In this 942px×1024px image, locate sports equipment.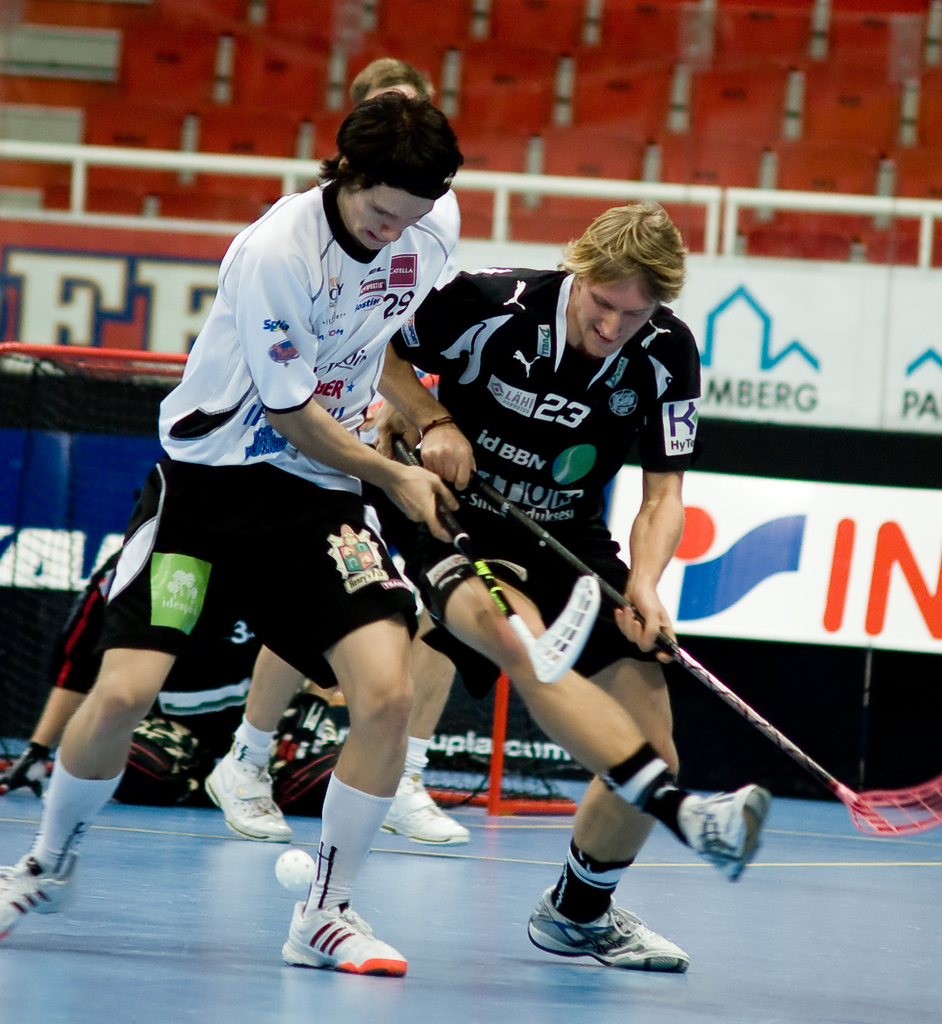
Bounding box: x1=282 y1=903 x2=408 y2=979.
